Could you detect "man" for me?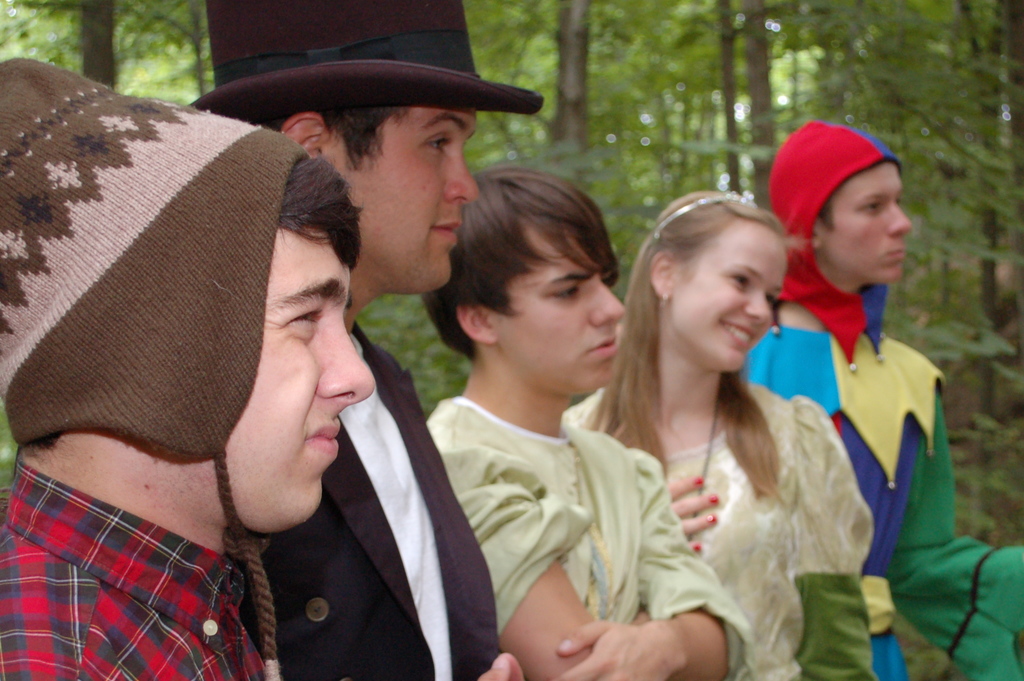
Detection result: rect(742, 113, 1023, 680).
